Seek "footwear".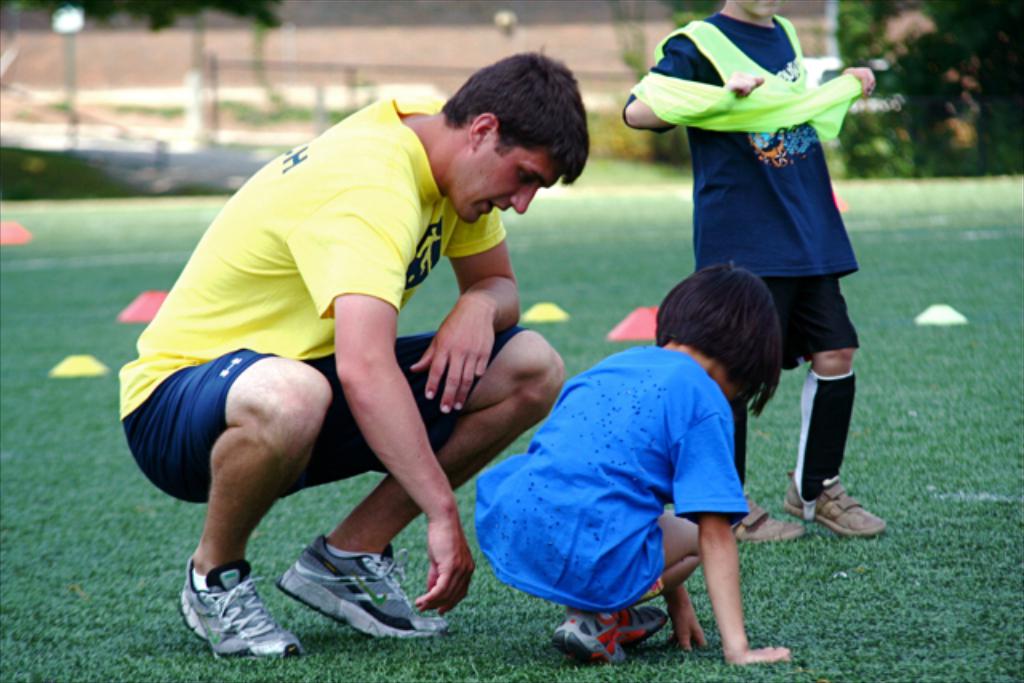
pyautogui.locateOnScreen(731, 493, 795, 542).
